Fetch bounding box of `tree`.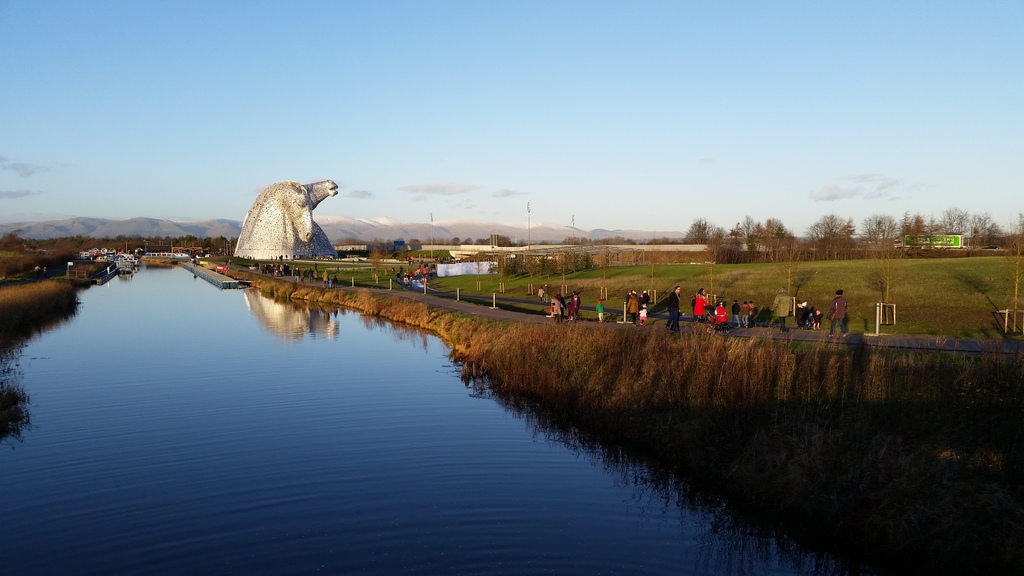
Bbox: [778,247,806,300].
